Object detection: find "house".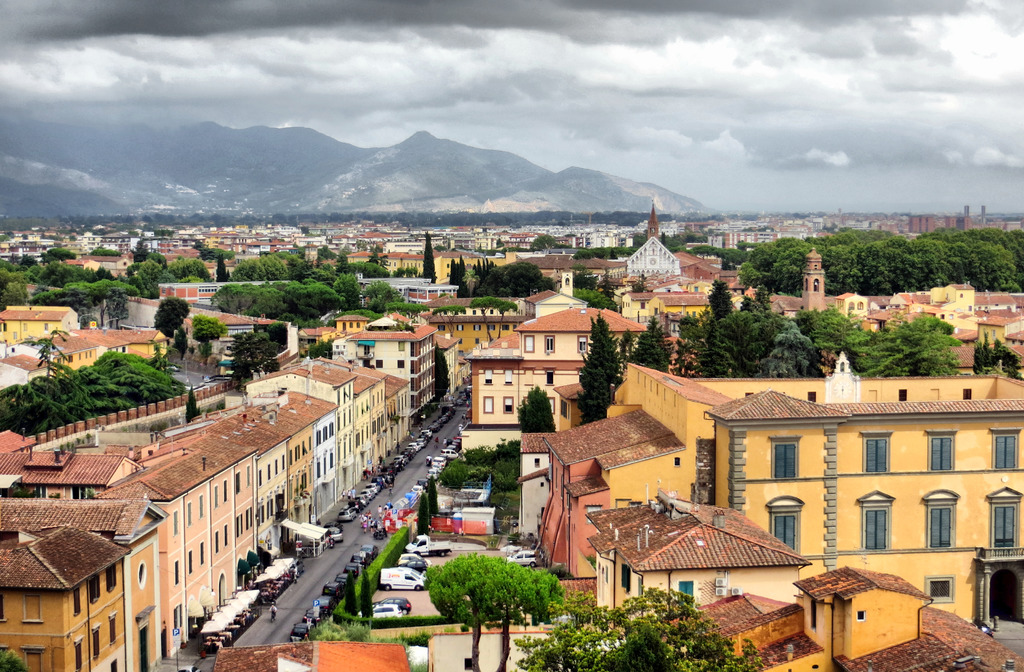
[0,517,125,671].
